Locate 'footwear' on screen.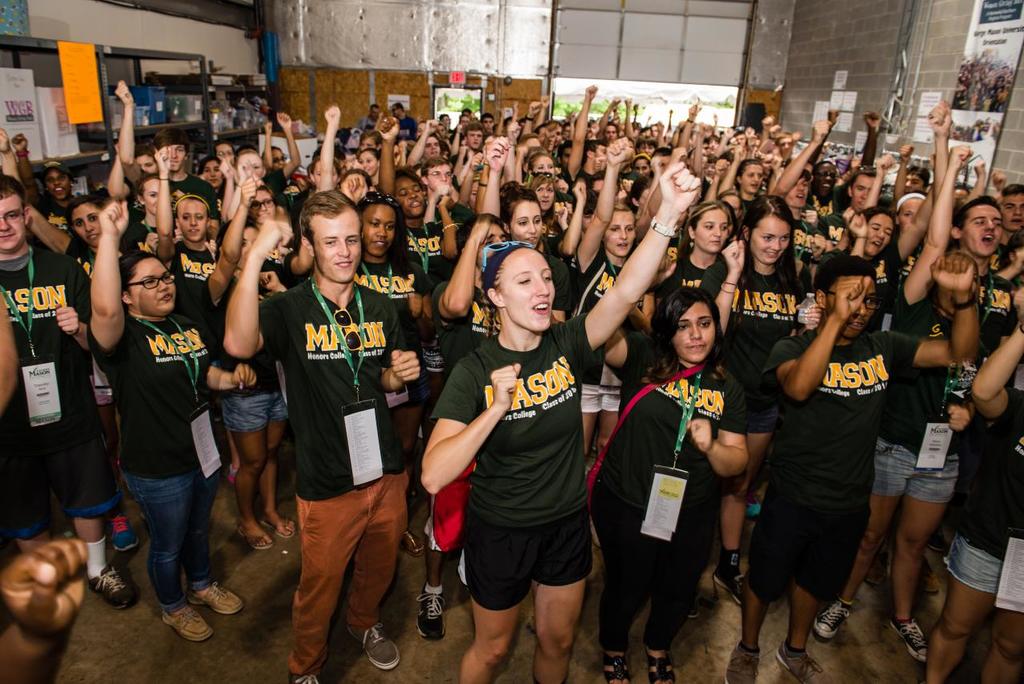
On screen at rect(83, 561, 139, 610).
